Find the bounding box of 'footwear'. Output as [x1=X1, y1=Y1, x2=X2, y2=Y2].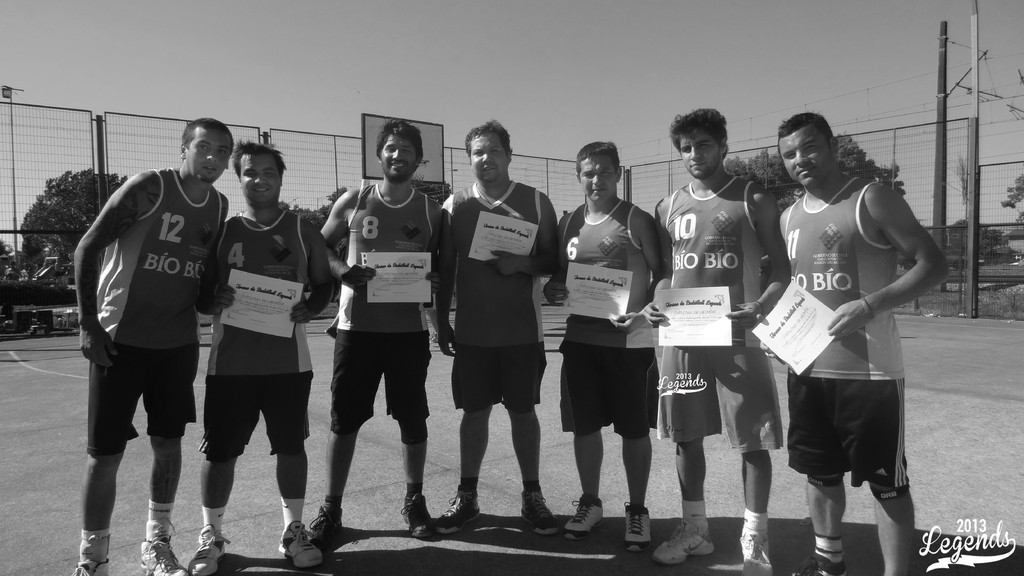
[x1=742, y1=530, x2=772, y2=575].
